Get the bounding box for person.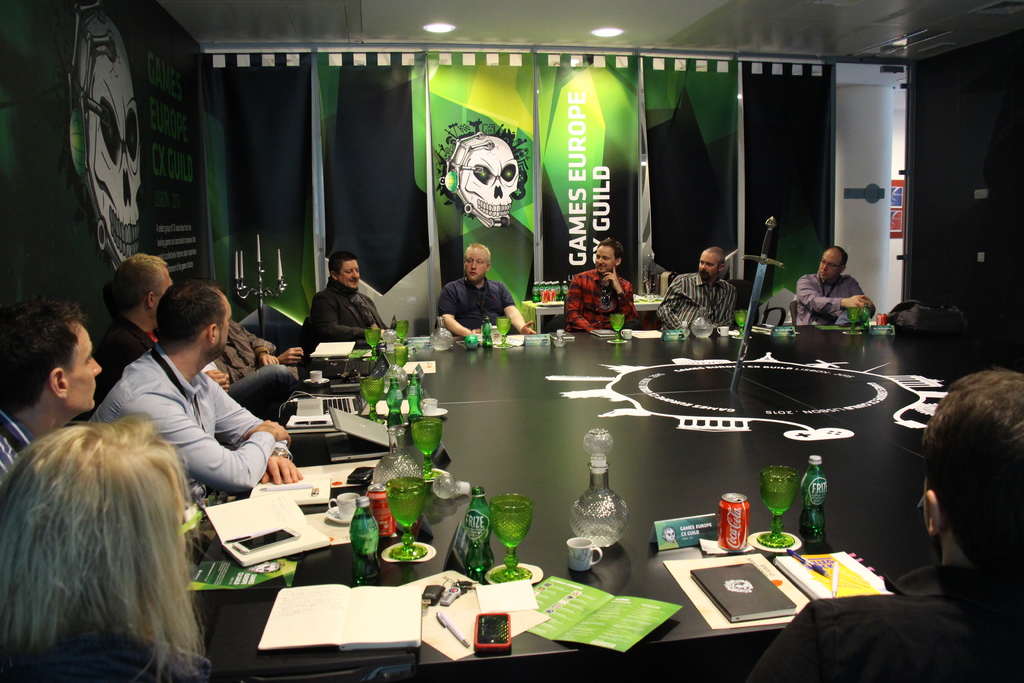
[308, 251, 384, 340].
